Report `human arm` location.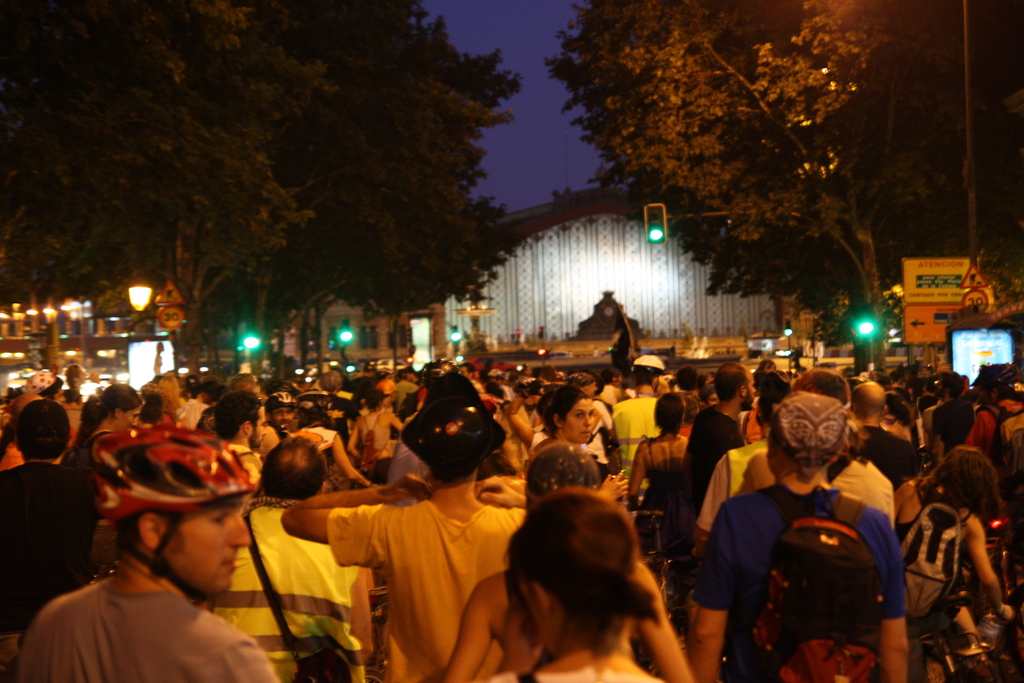
Report: 189 638 278 682.
